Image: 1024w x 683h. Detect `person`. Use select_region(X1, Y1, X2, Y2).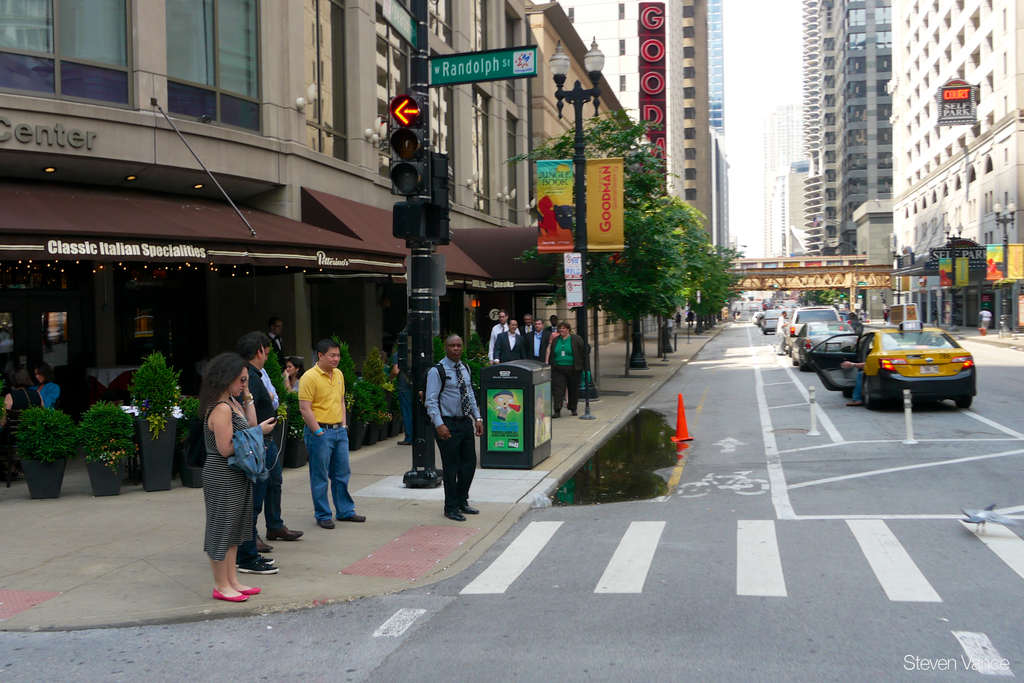
select_region(2, 366, 45, 409).
